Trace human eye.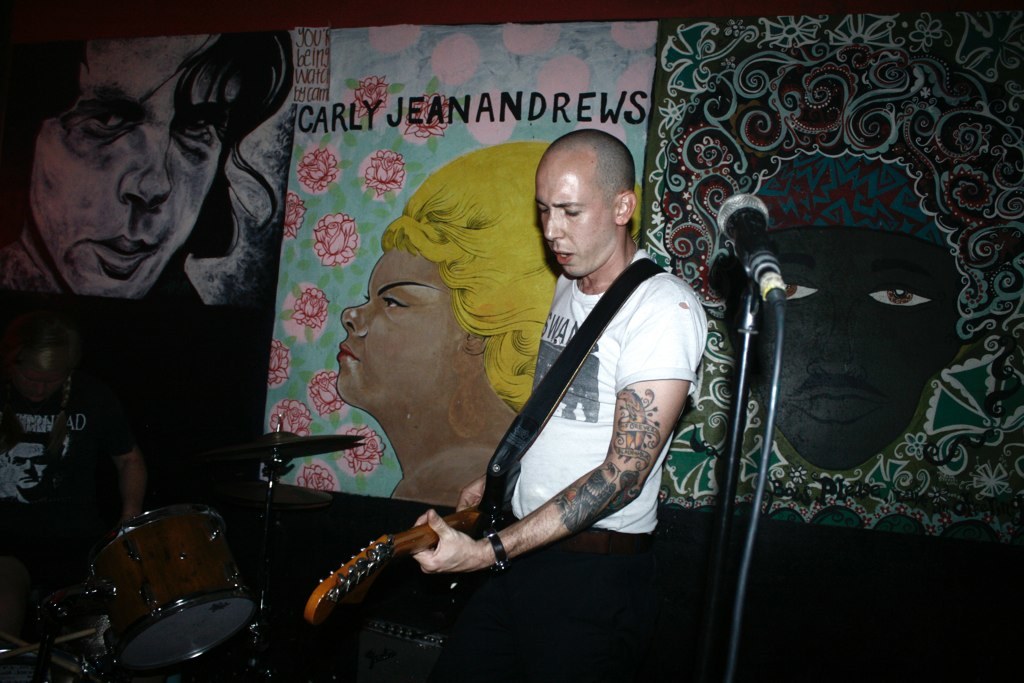
Traced to left=376, top=288, right=412, bottom=315.
